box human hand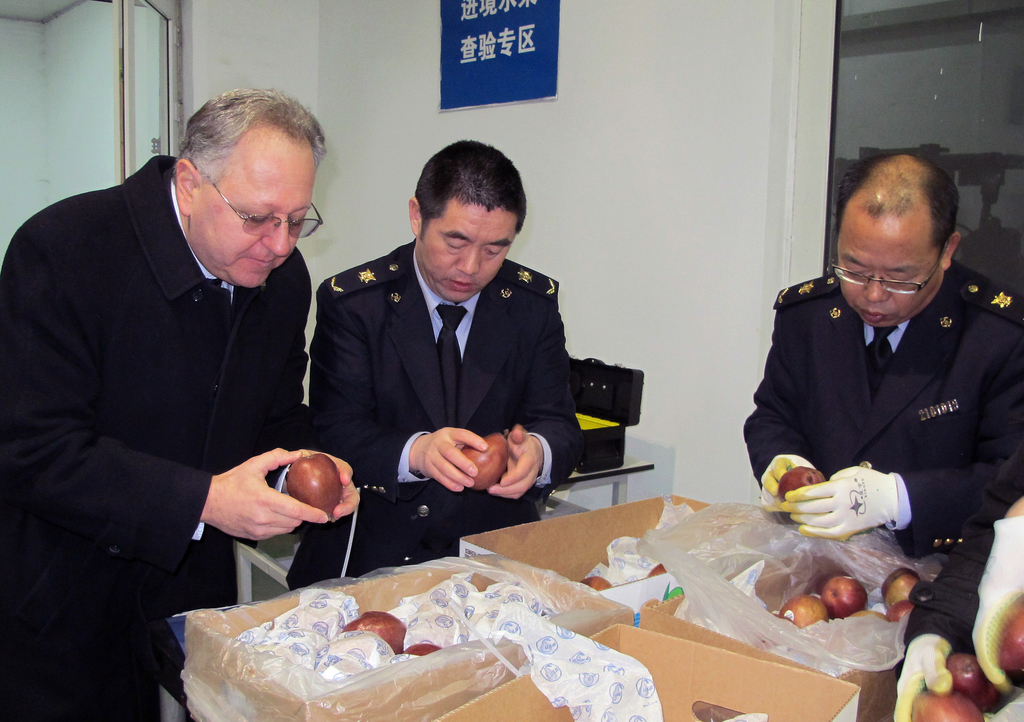
BBox(416, 427, 489, 497)
